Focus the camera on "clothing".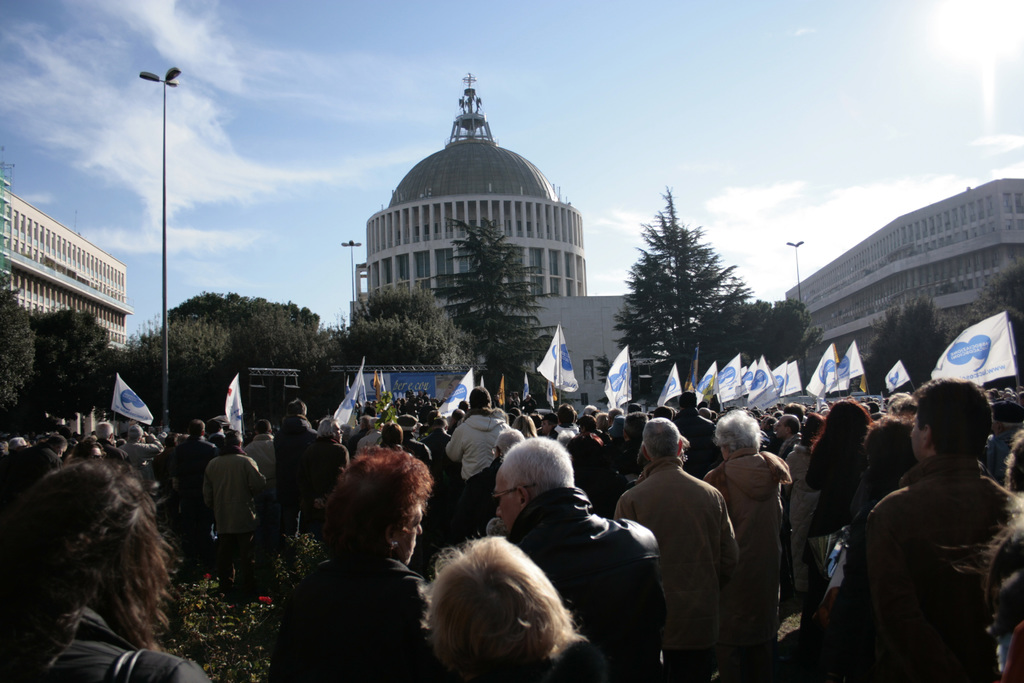
Focus region: detection(504, 483, 666, 682).
